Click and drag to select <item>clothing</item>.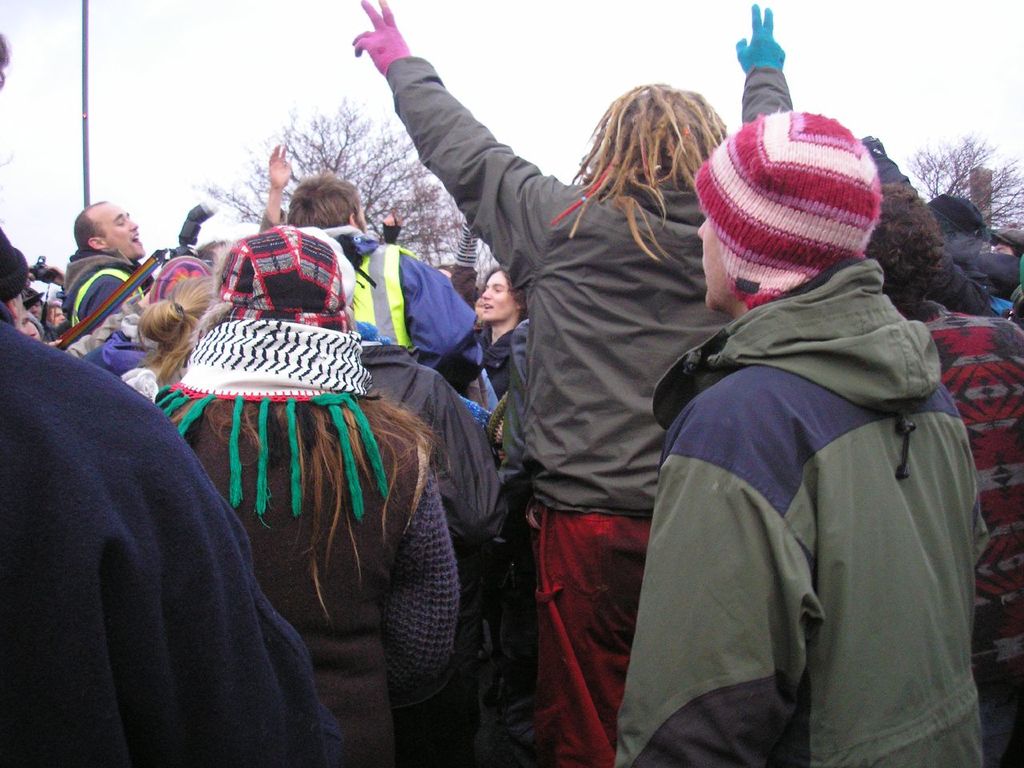
Selection: [60, 242, 156, 325].
